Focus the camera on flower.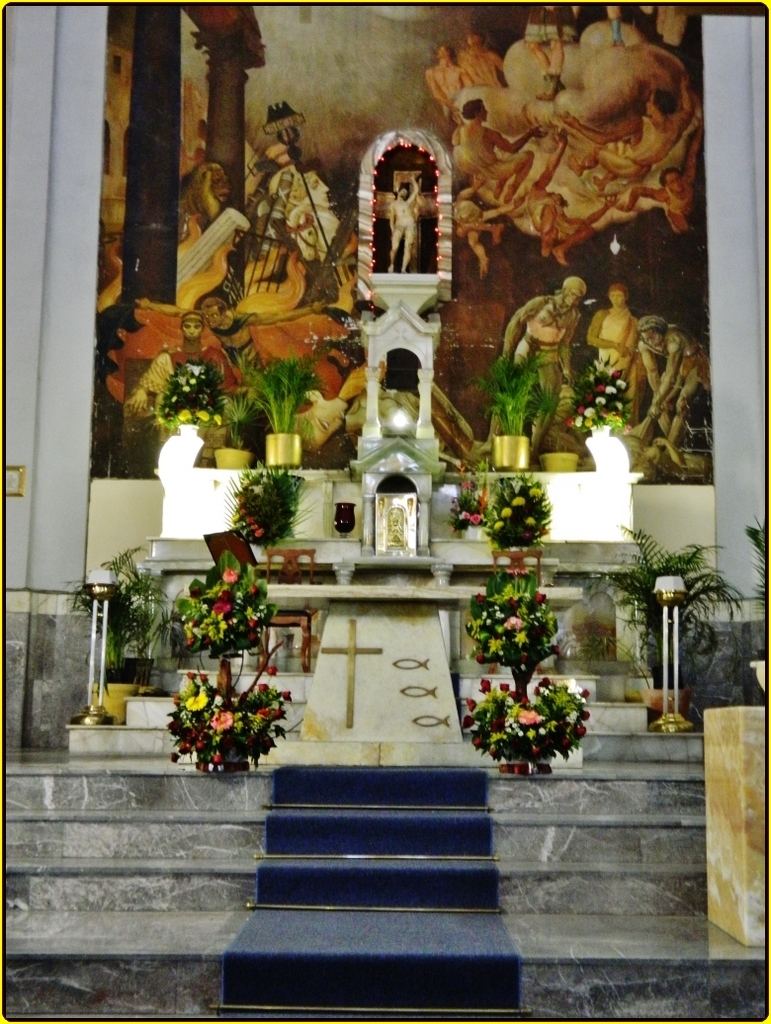
Focus region: bbox=(498, 682, 509, 689).
